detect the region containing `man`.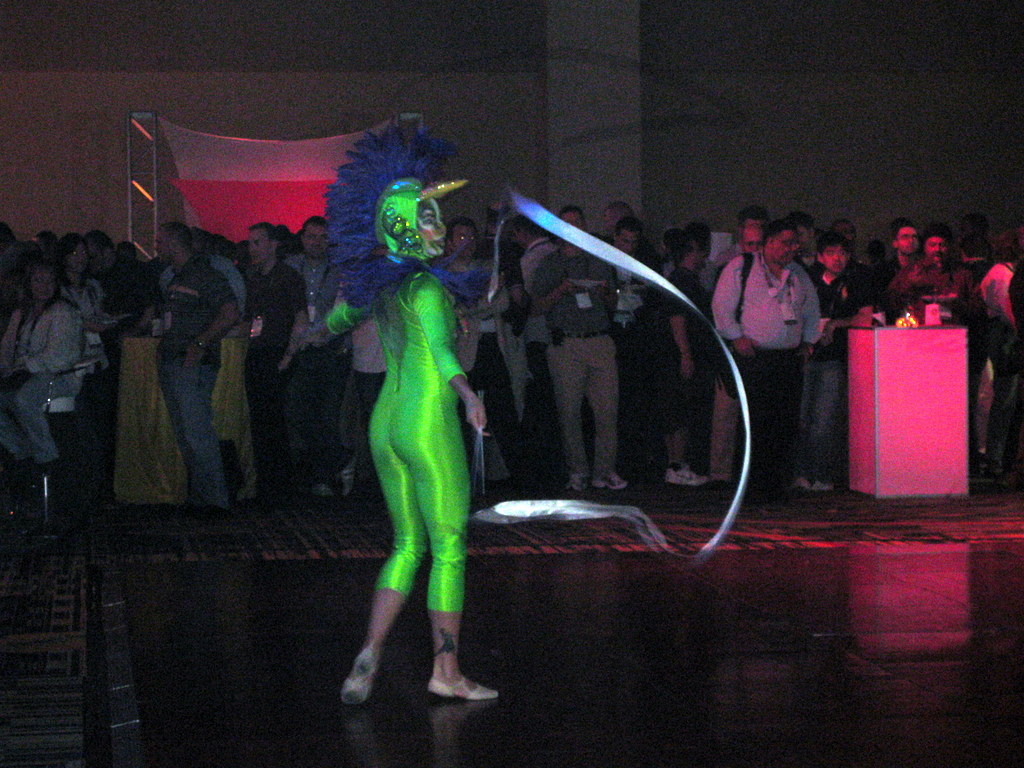
<bbox>706, 224, 823, 494</bbox>.
